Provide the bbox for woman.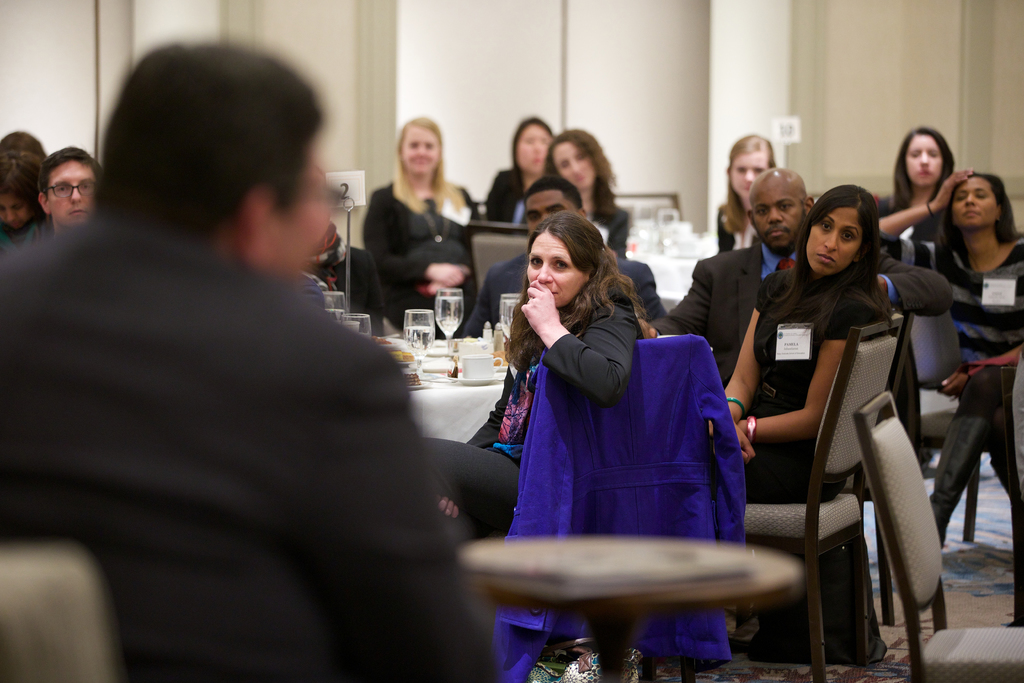
box(714, 129, 780, 256).
